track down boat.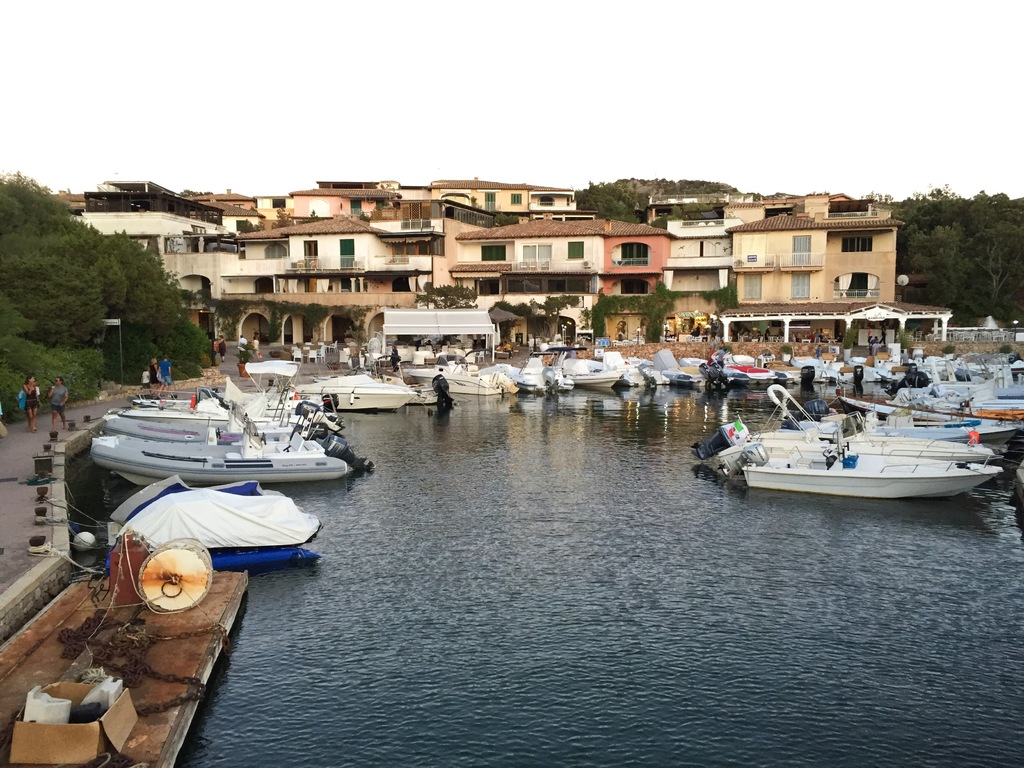
Tracked to (495,353,570,394).
